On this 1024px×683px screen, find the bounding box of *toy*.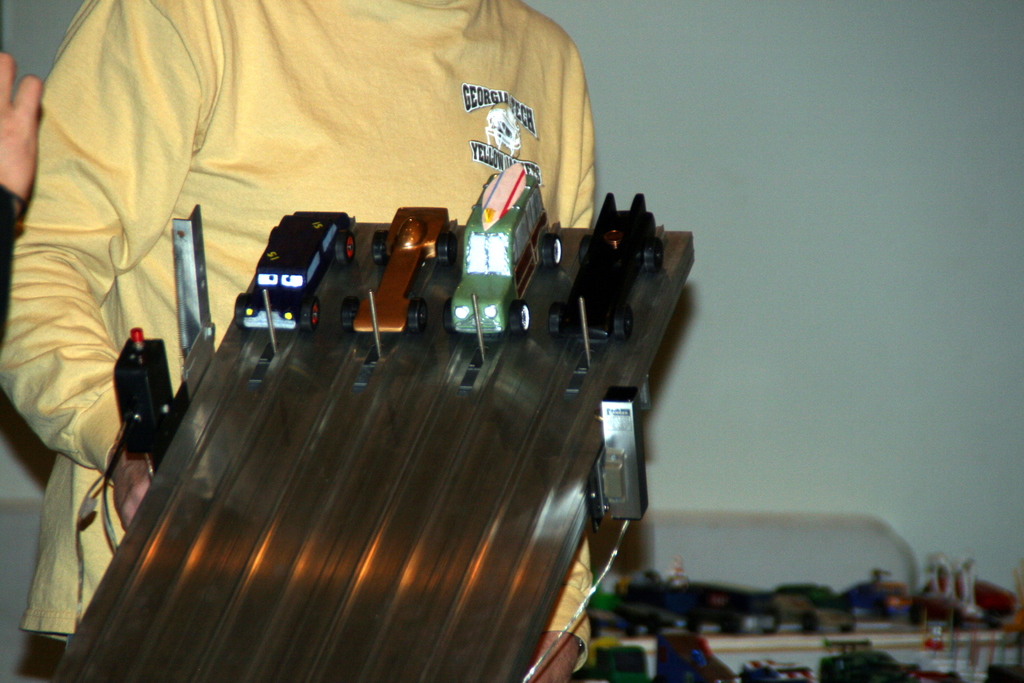
Bounding box: region(348, 201, 456, 339).
